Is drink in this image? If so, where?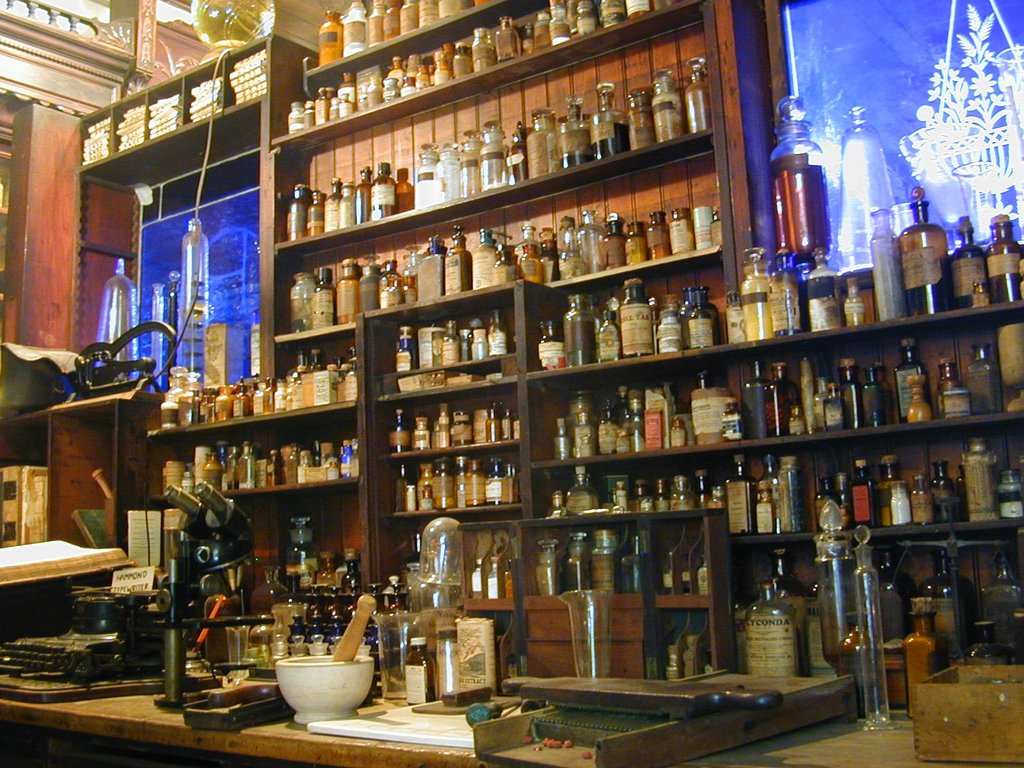
Yes, at 972, 338, 1005, 409.
